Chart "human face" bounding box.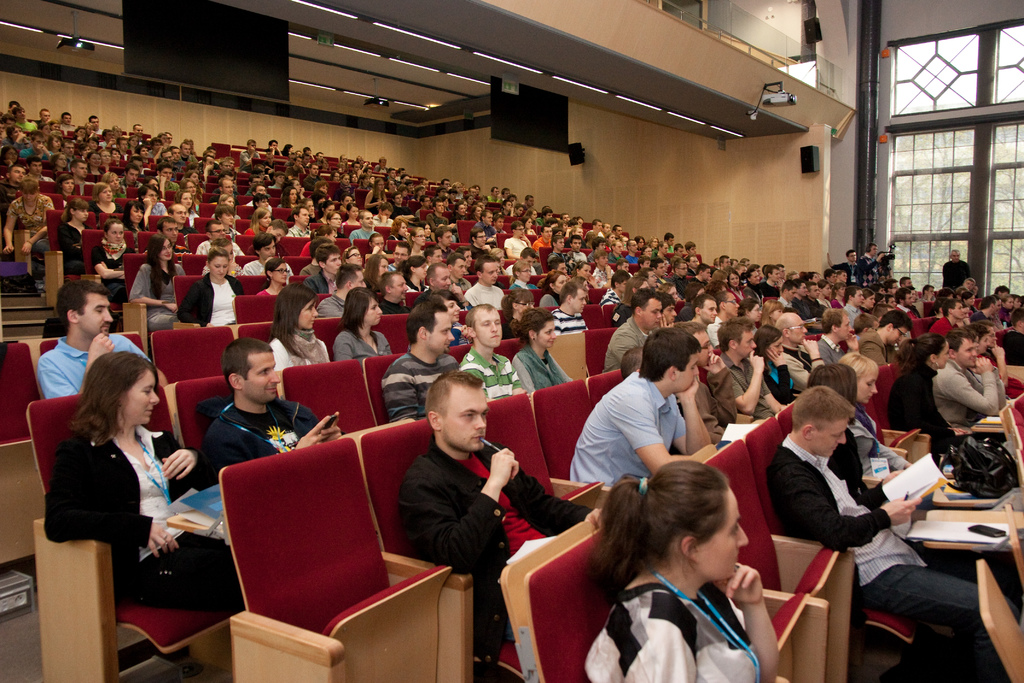
Charted: 129:204:143:217.
